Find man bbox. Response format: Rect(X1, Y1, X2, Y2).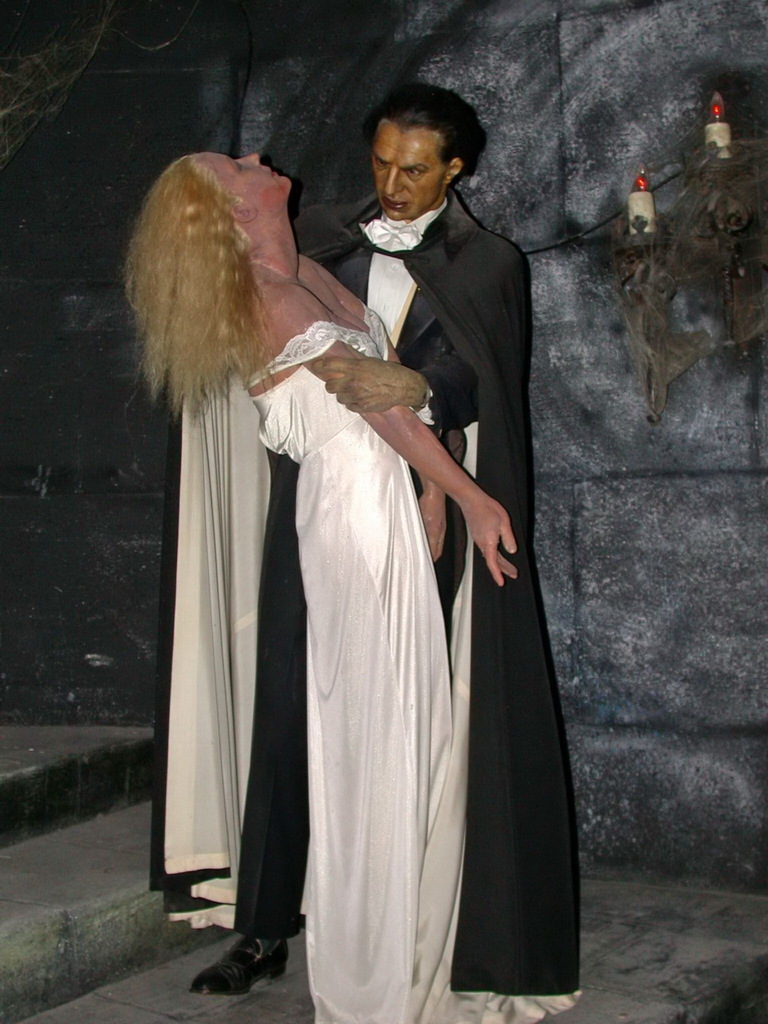
Rect(157, 94, 547, 998).
